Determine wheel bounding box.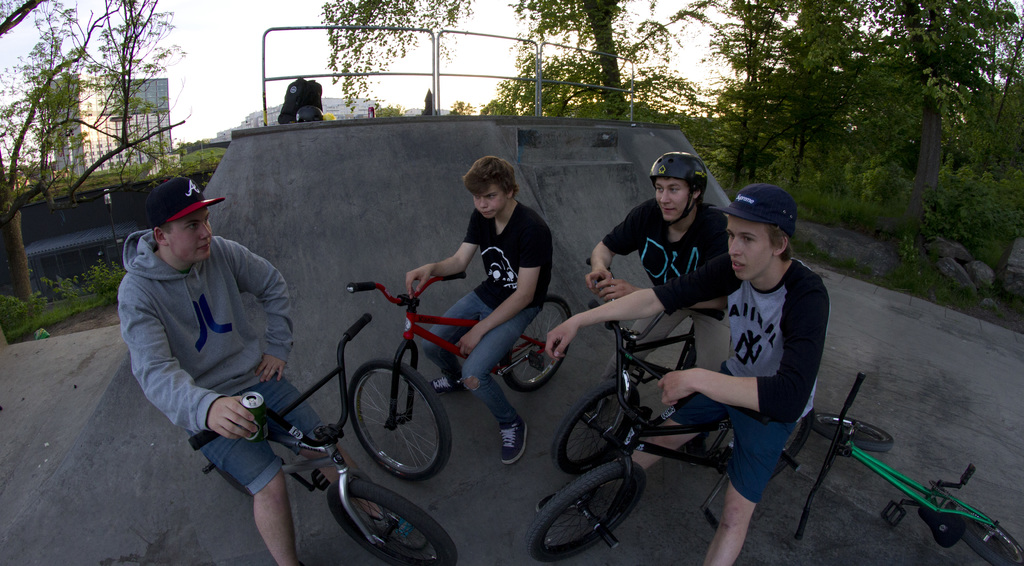
Determined: region(554, 376, 630, 477).
